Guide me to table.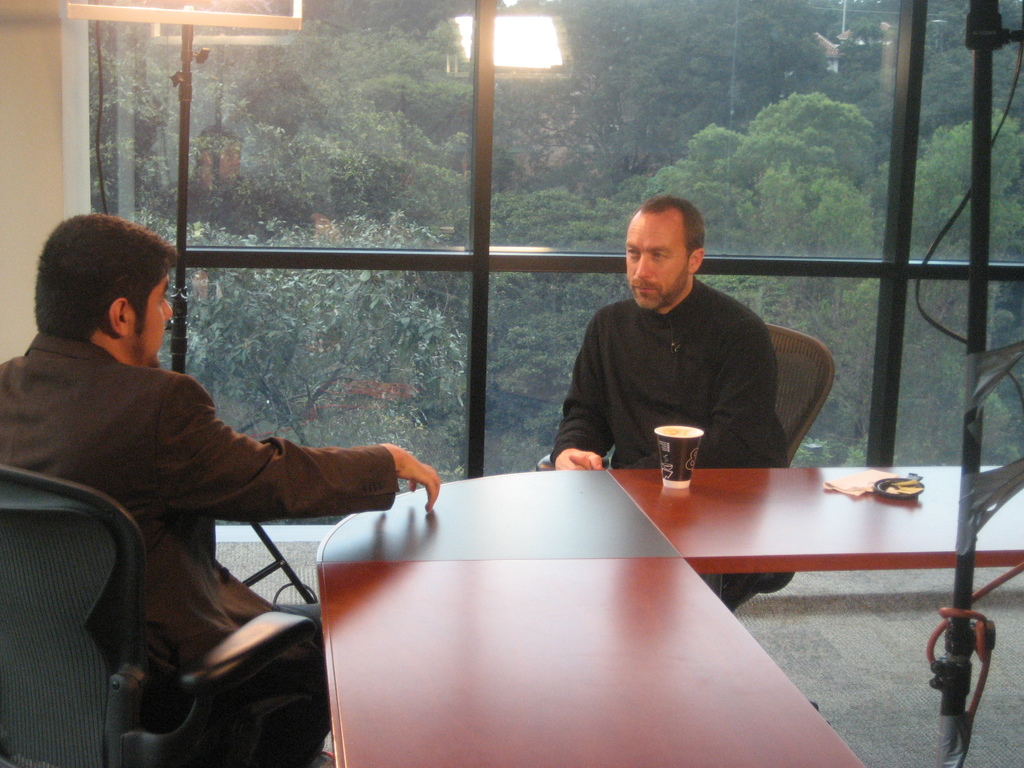
Guidance: [left=276, top=446, right=951, bottom=761].
